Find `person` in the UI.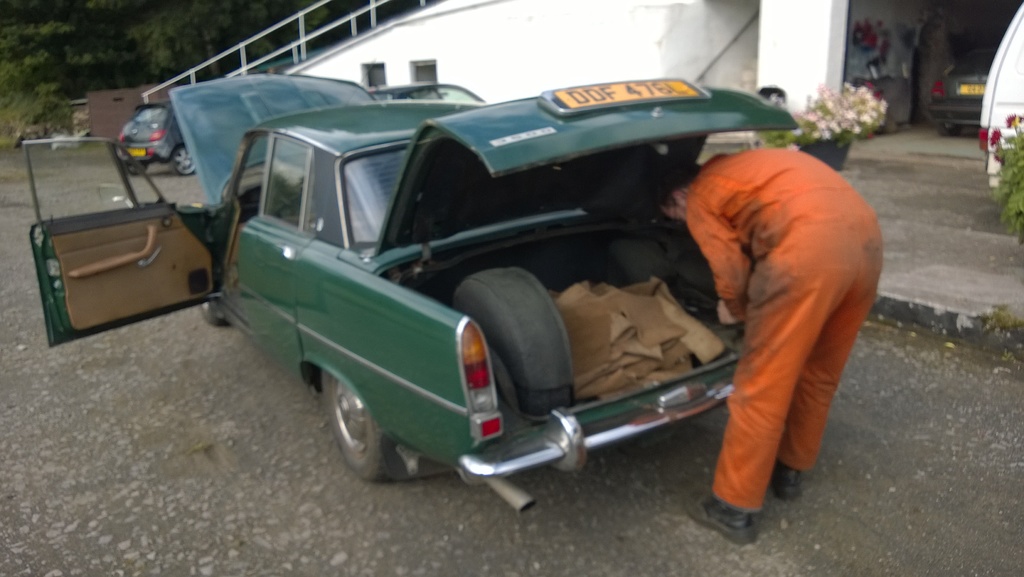
UI element at box=[643, 130, 892, 550].
